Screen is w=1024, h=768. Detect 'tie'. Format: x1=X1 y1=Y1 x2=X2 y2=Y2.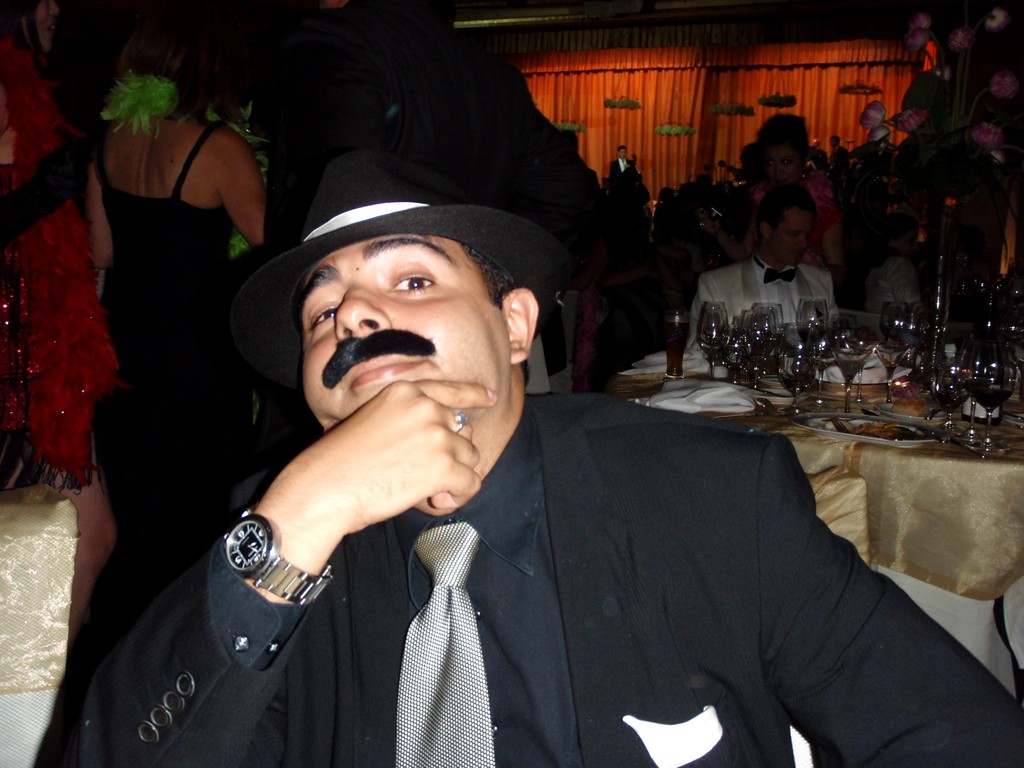
x1=396 y1=518 x2=497 y2=767.
